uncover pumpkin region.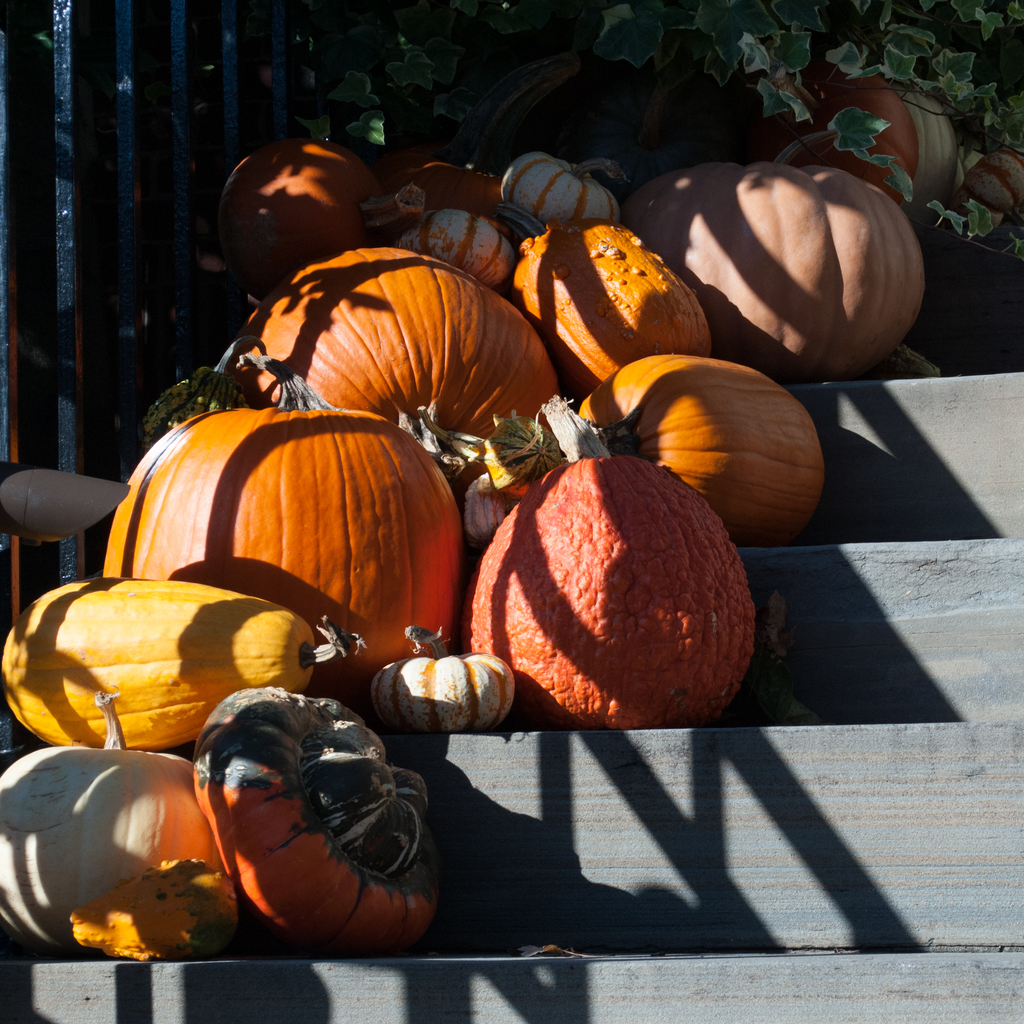
Uncovered: pyautogui.locateOnScreen(0, 681, 225, 964).
